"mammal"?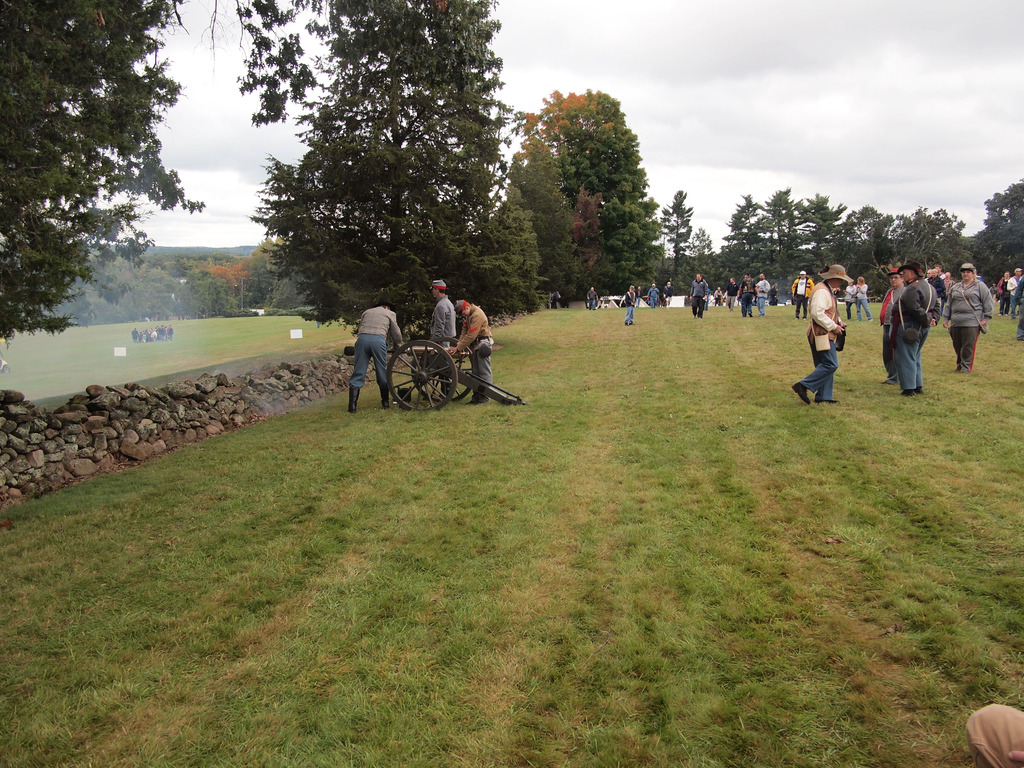
[x1=857, y1=274, x2=872, y2=321]
